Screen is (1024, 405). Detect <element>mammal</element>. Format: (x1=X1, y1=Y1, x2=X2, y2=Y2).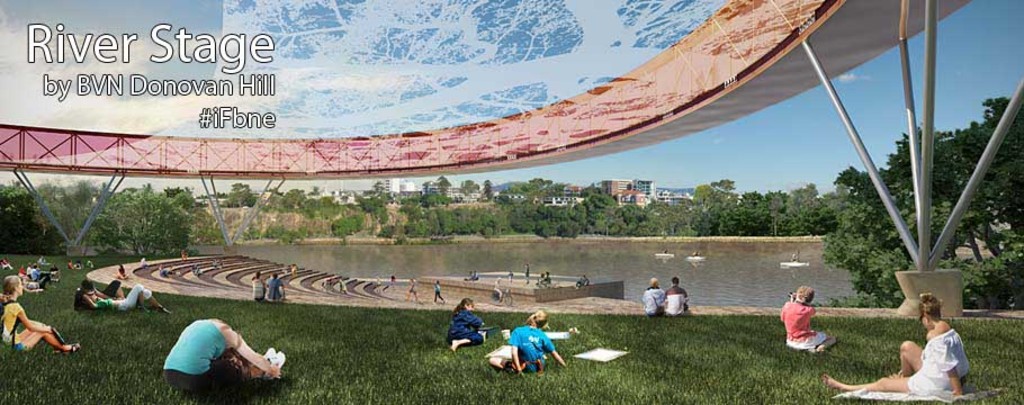
(x1=251, y1=270, x2=263, y2=300).
